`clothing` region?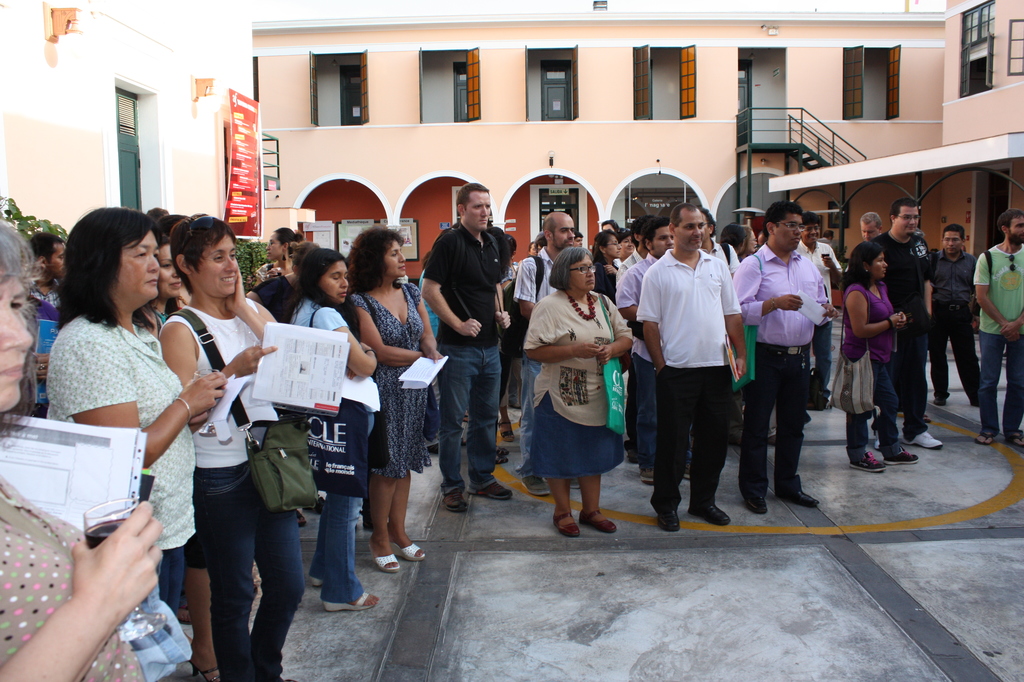
[left=704, top=236, right=743, bottom=286]
